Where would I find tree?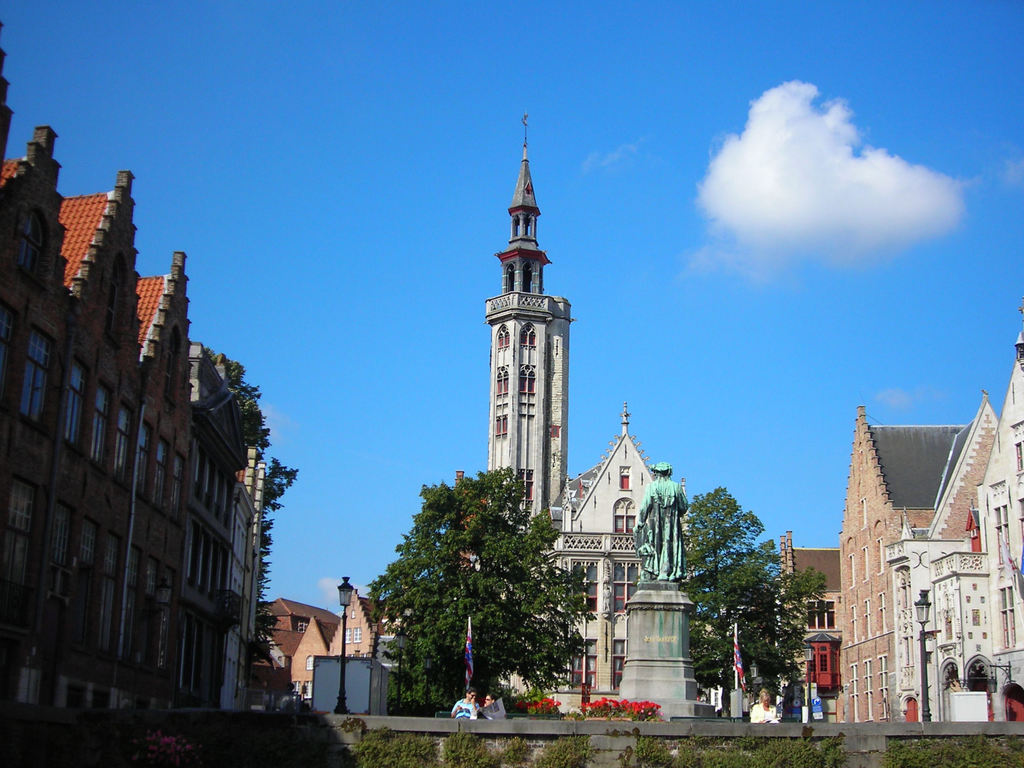
At left=204, top=341, right=301, bottom=667.
